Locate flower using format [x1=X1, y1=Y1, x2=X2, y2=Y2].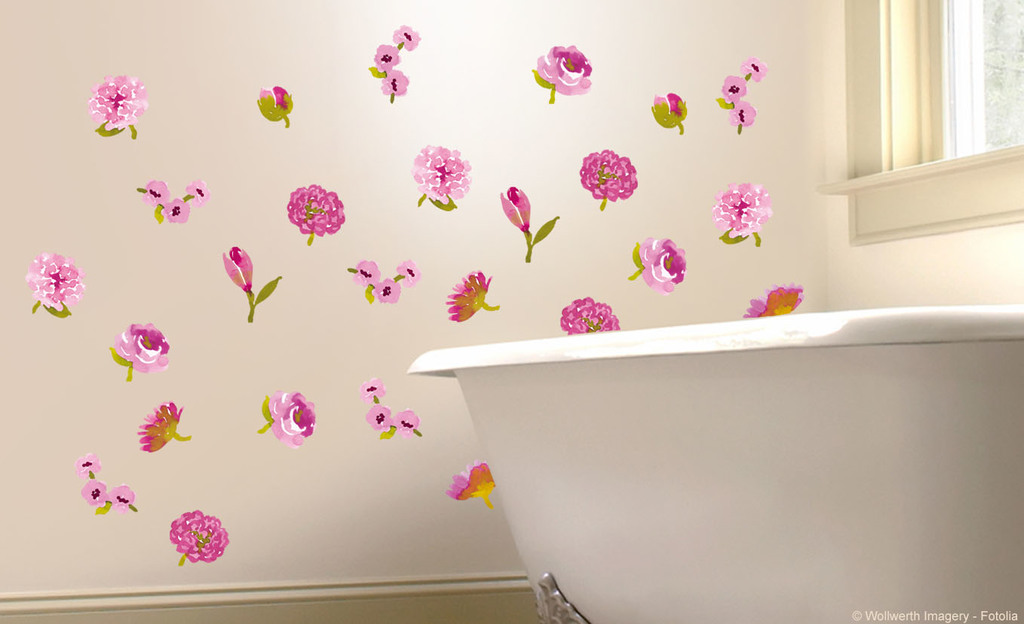
[x1=80, y1=477, x2=109, y2=505].
